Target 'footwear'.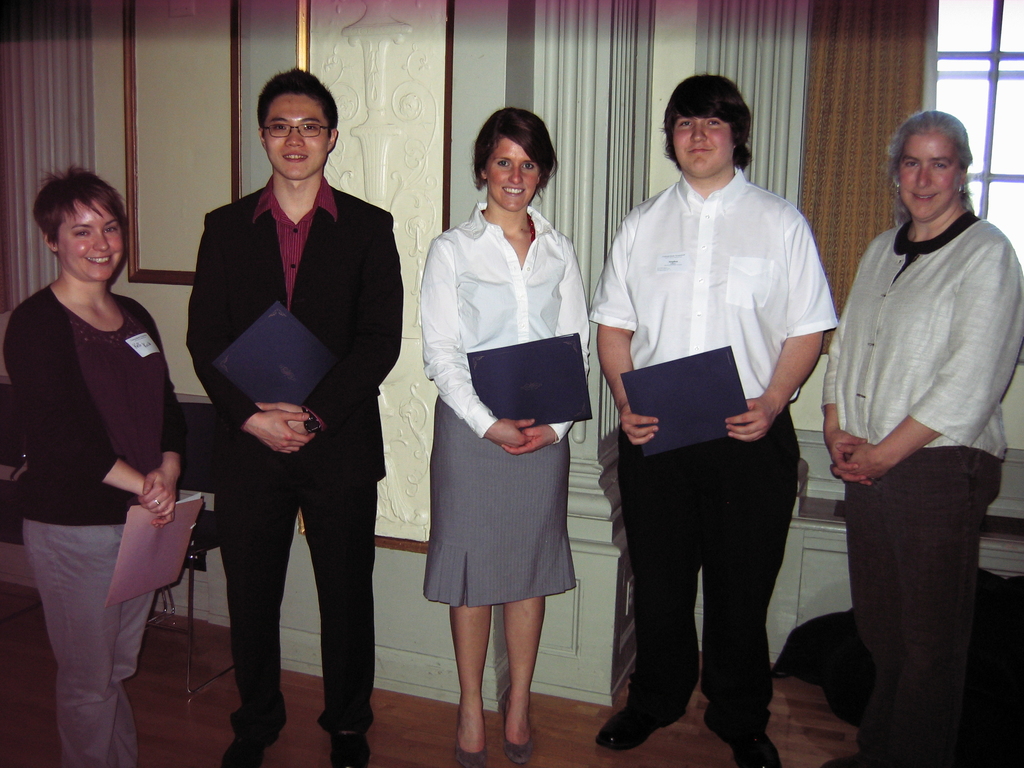
Target region: x1=451 y1=717 x2=486 y2=767.
